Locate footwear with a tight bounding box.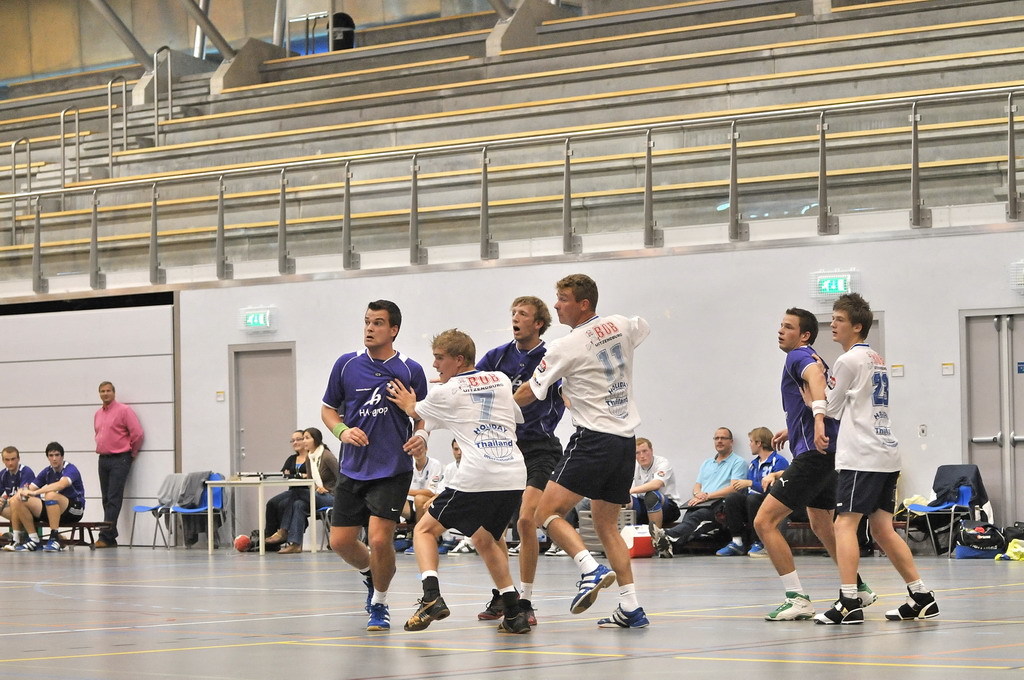
select_region(542, 546, 574, 554).
